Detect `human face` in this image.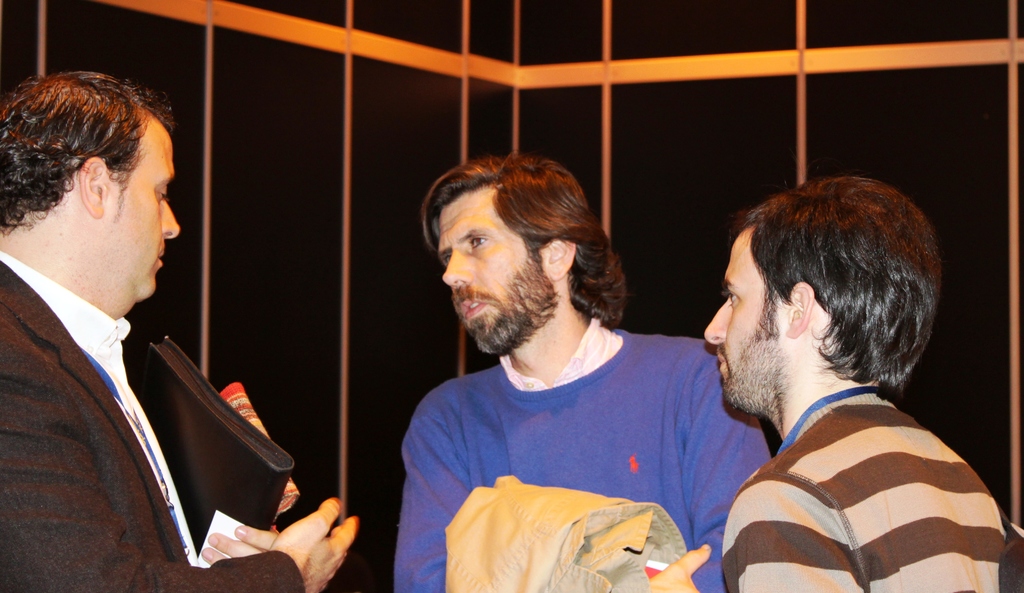
Detection: [699, 229, 791, 412].
